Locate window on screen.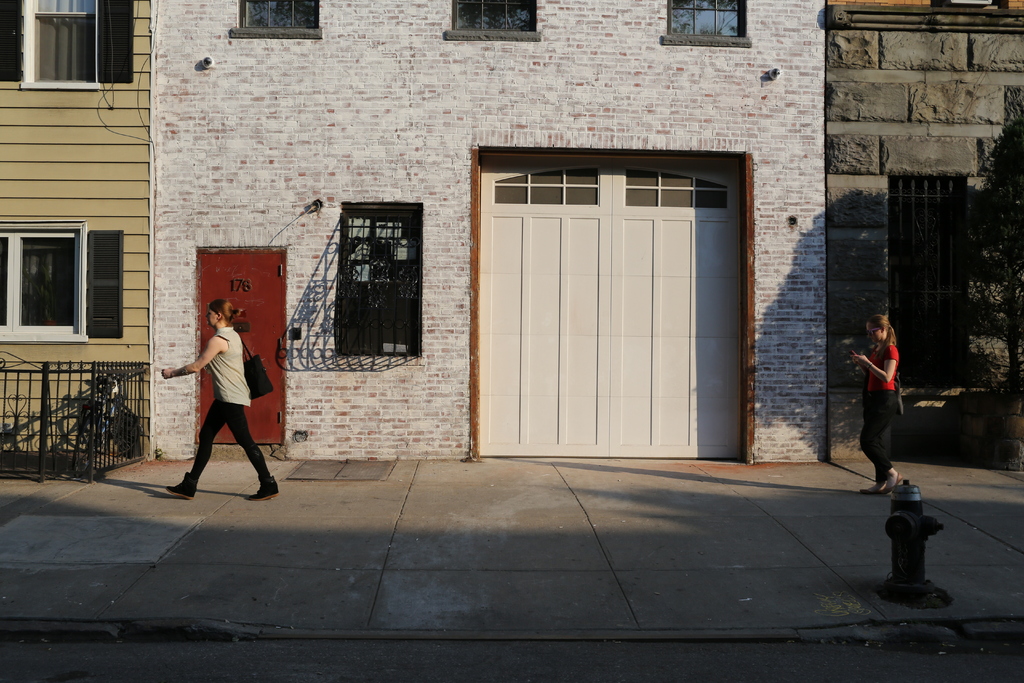
On screen at [454, 0, 542, 31].
